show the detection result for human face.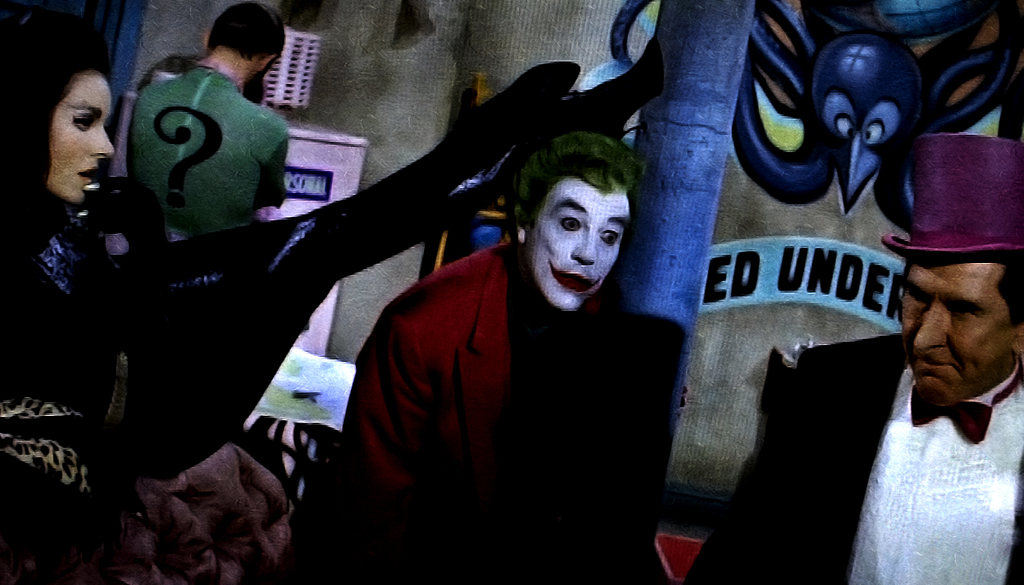
(899,234,1021,418).
